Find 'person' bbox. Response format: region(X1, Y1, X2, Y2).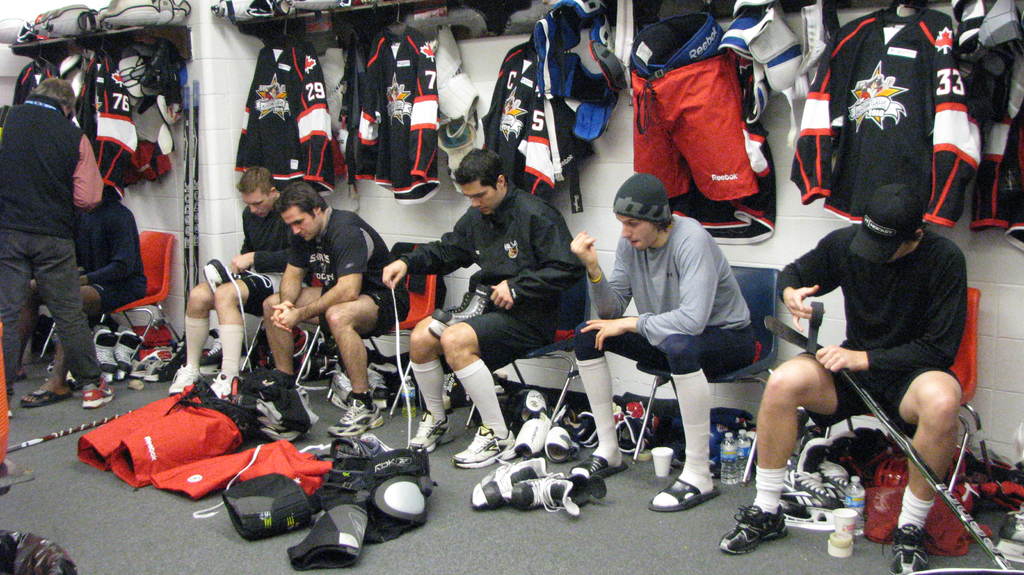
region(723, 183, 965, 570).
